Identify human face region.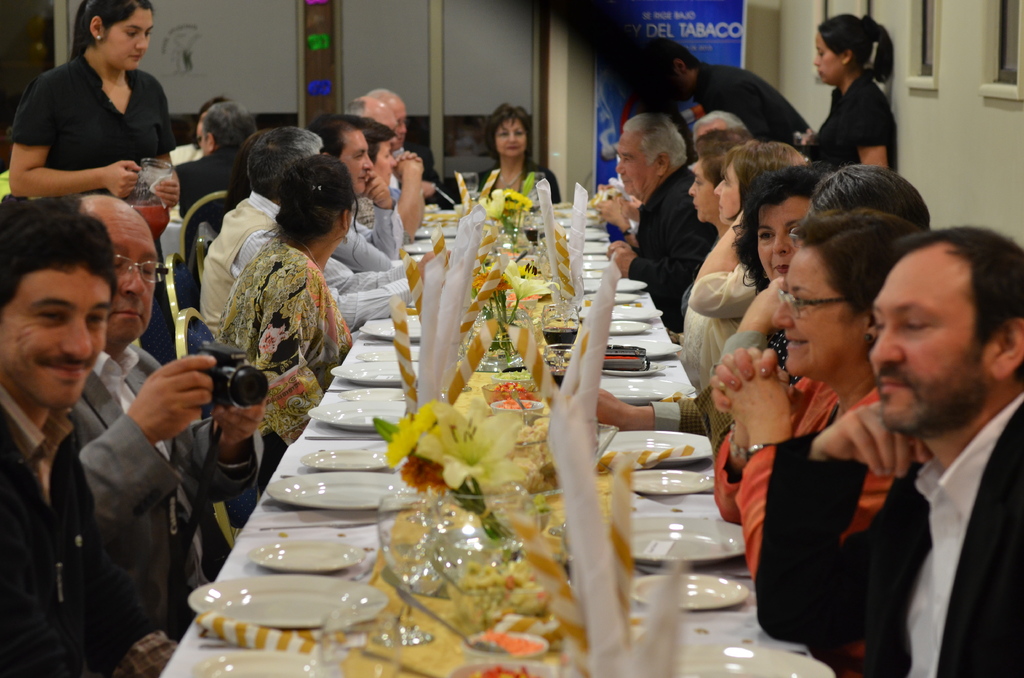
Region: (0,270,111,411).
